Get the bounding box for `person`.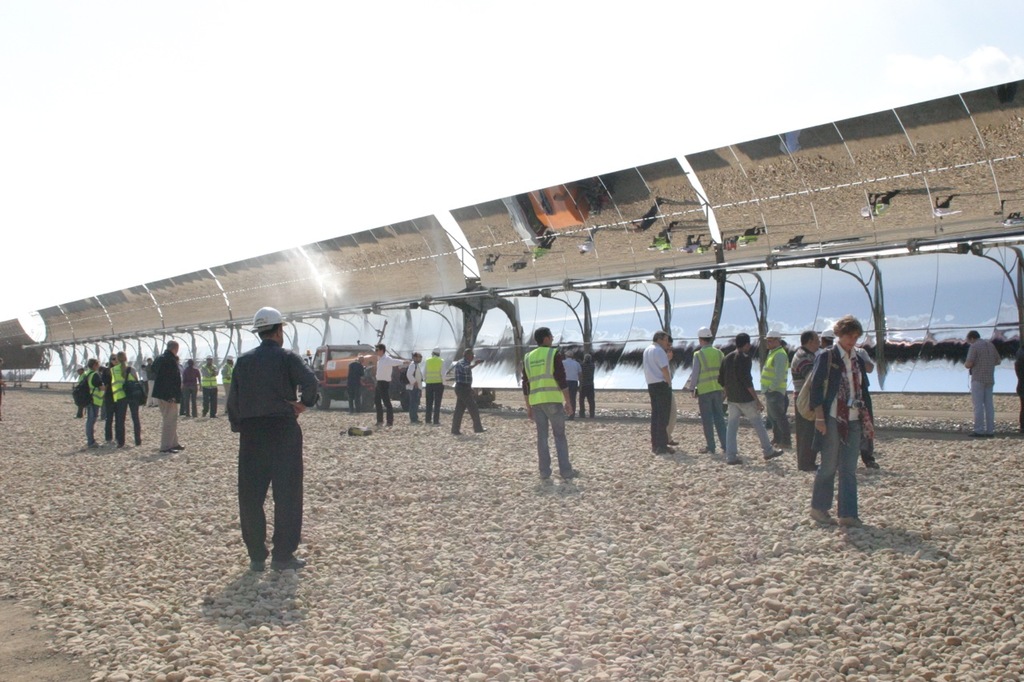
l=791, t=331, r=822, b=470.
